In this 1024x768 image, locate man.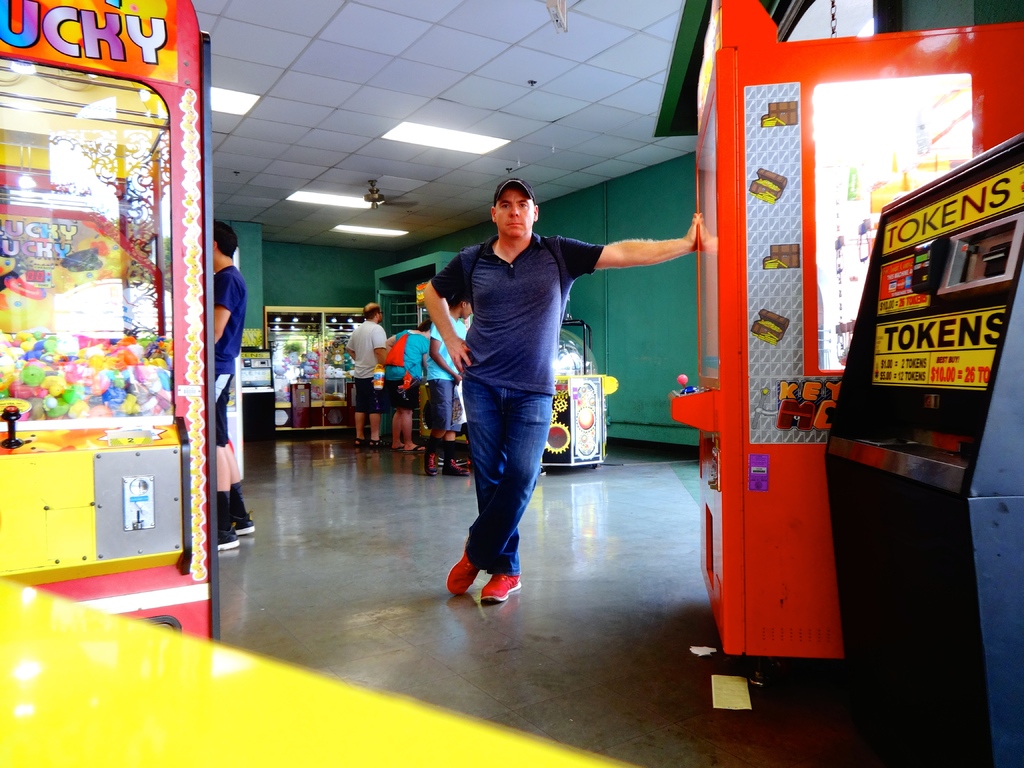
Bounding box: rect(345, 303, 388, 445).
